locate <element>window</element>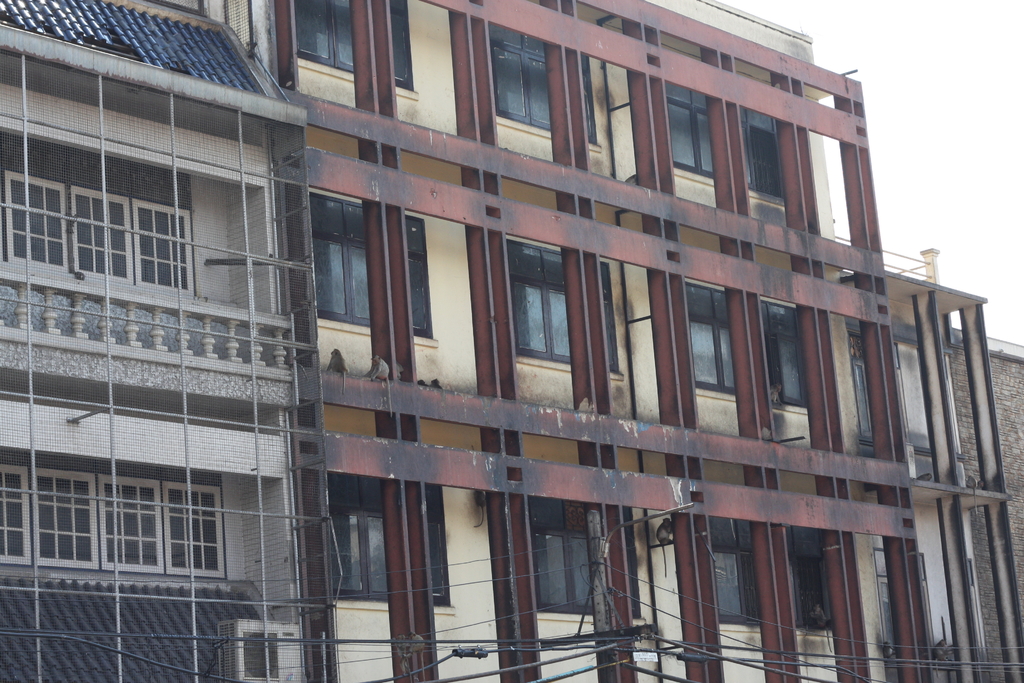
pyautogui.locateOnScreen(309, 194, 370, 328)
